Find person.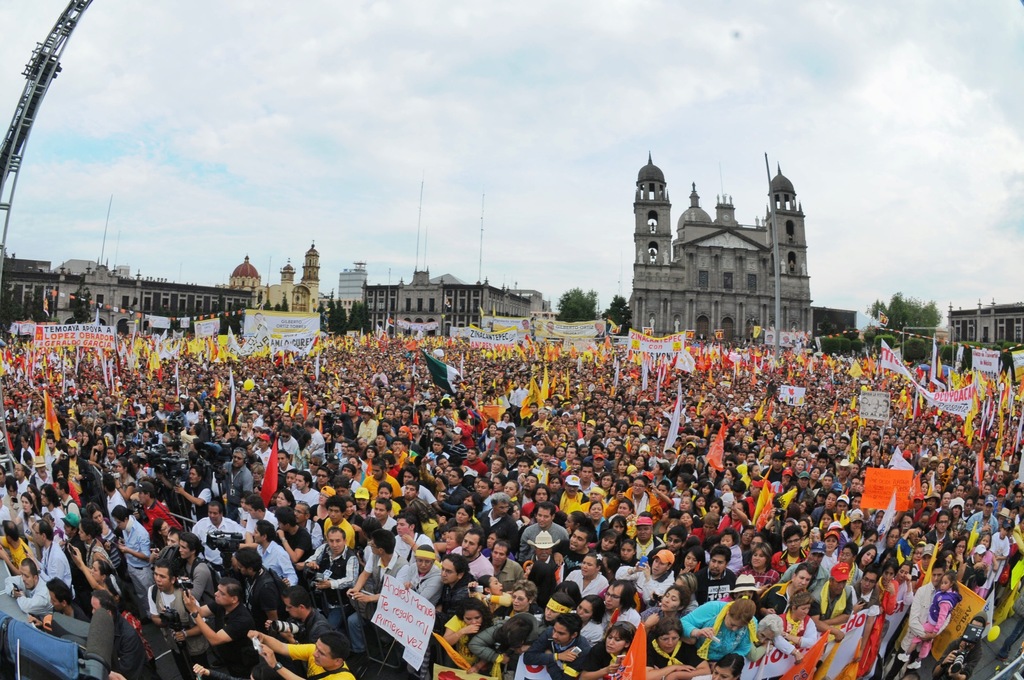
109,504,145,603.
